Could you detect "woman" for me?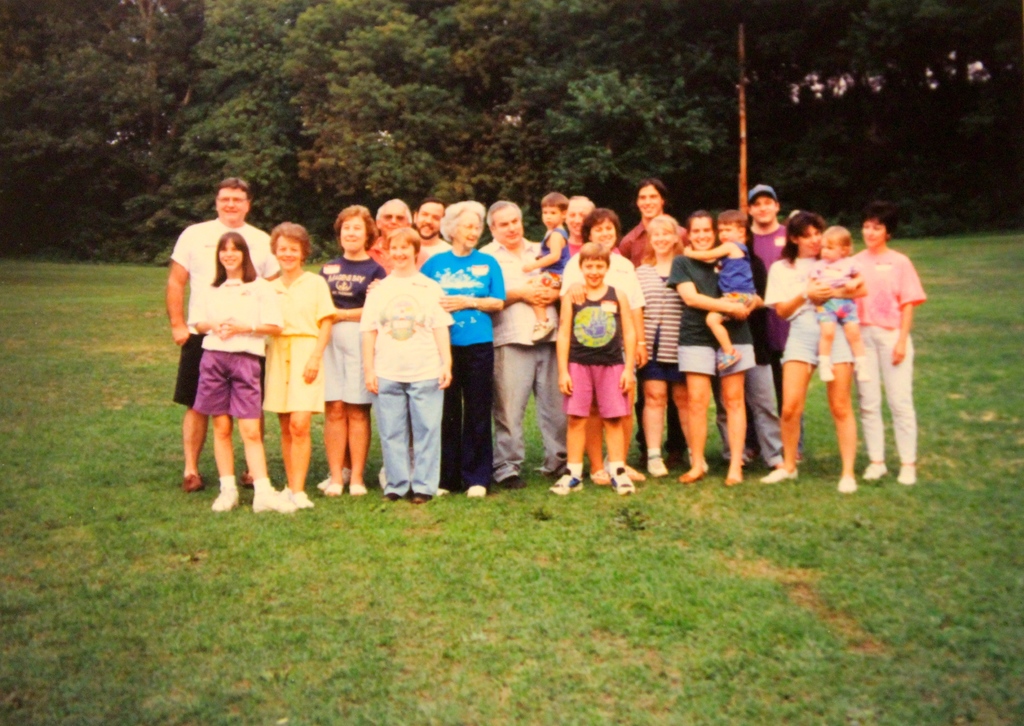
Detection result: left=194, top=233, right=296, bottom=518.
